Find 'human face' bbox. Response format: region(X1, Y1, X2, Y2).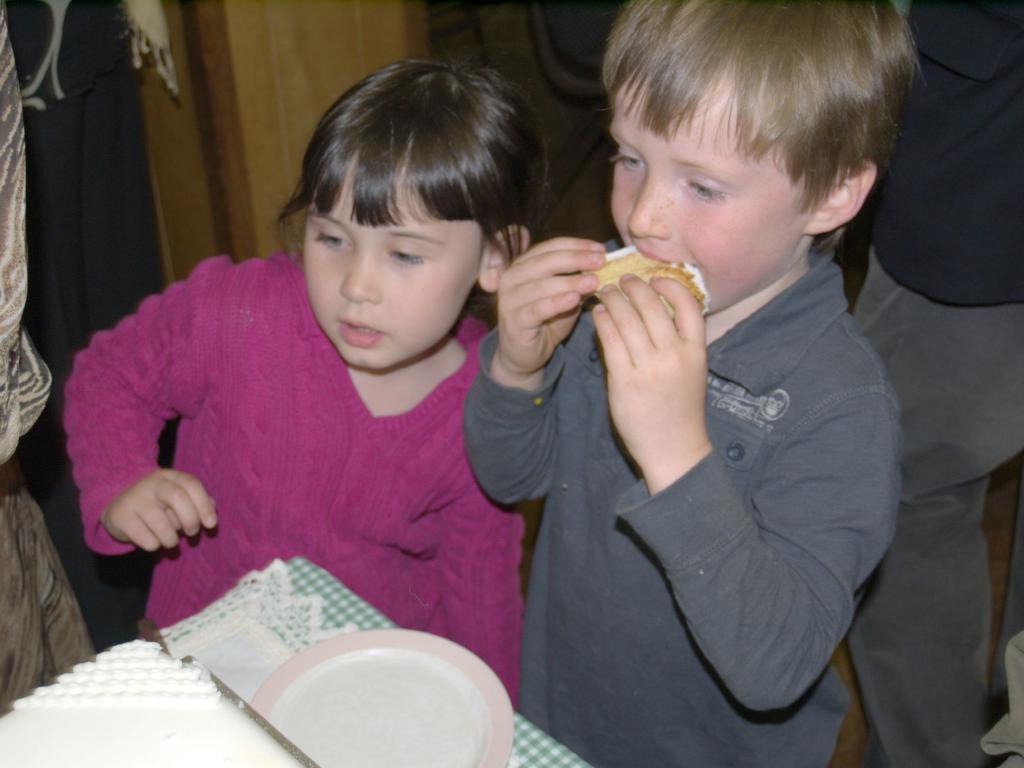
region(607, 50, 815, 312).
